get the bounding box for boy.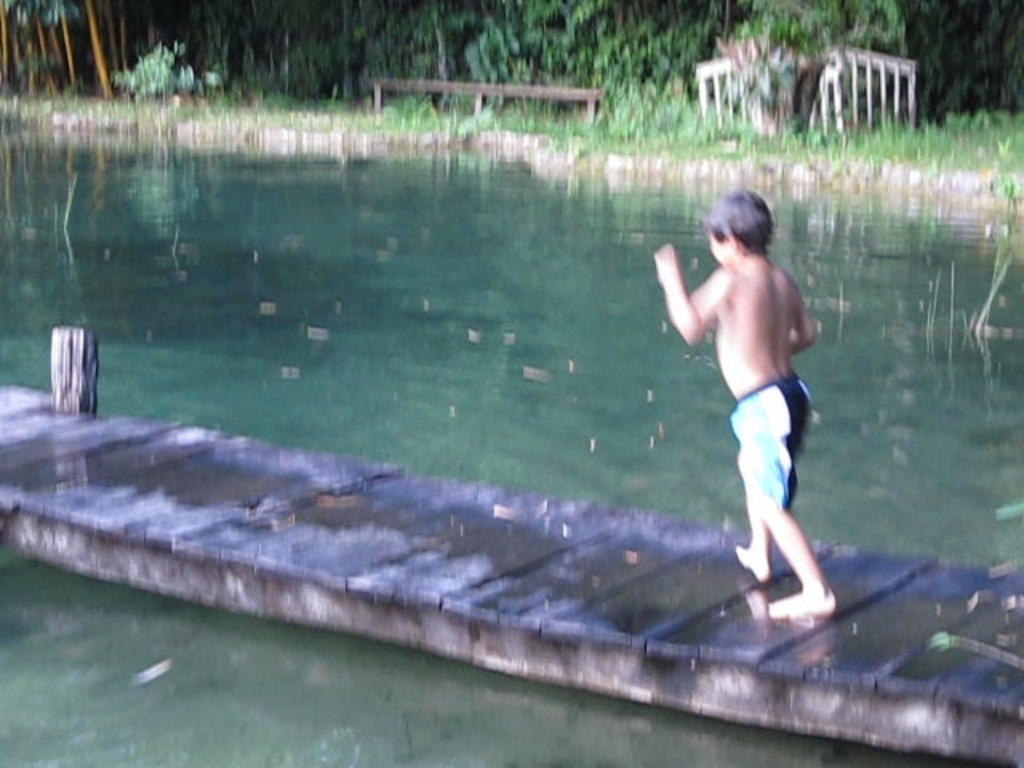
(left=642, top=179, right=856, bottom=624).
